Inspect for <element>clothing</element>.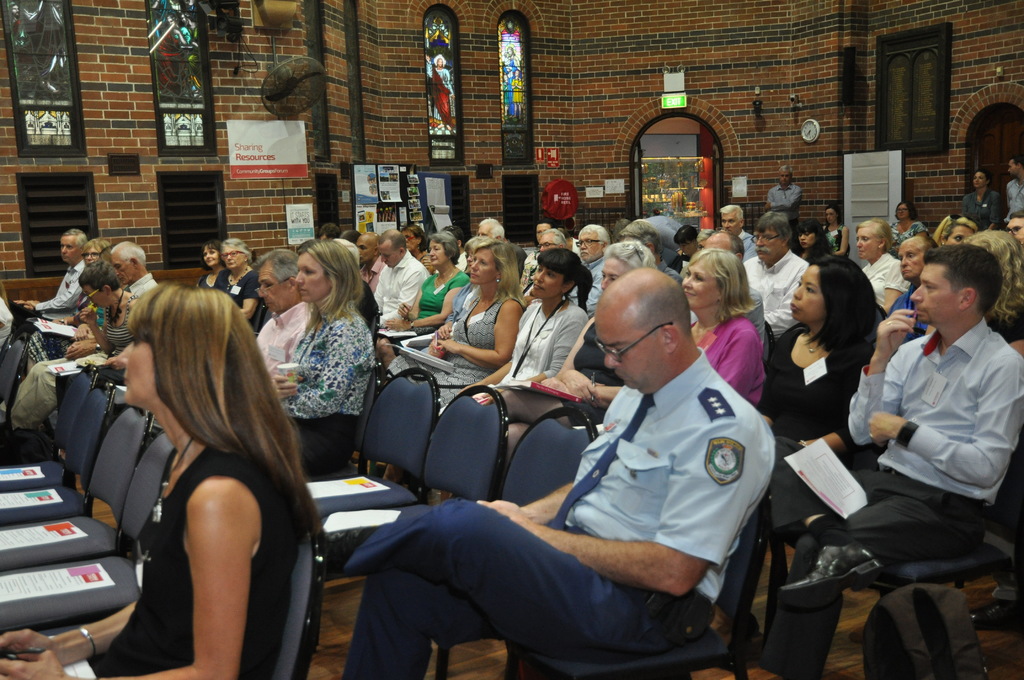
Inspection: select_region(505, 238, 529, 284).
